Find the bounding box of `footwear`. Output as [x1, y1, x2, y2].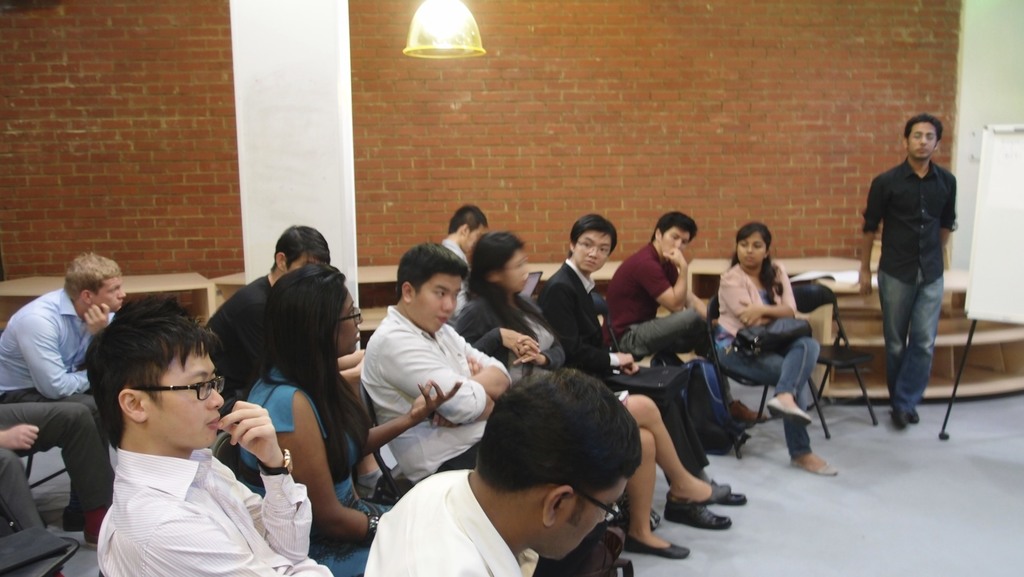
[627, 500, 680, 562].
